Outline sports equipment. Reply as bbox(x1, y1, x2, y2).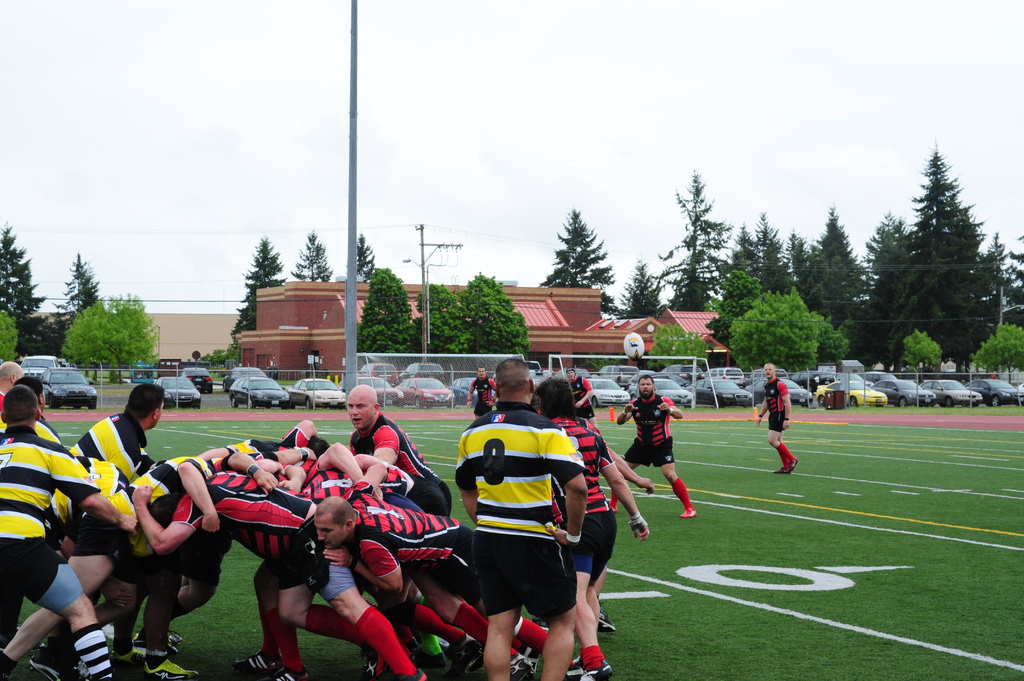
bbox(232, 649, 283, 671).
